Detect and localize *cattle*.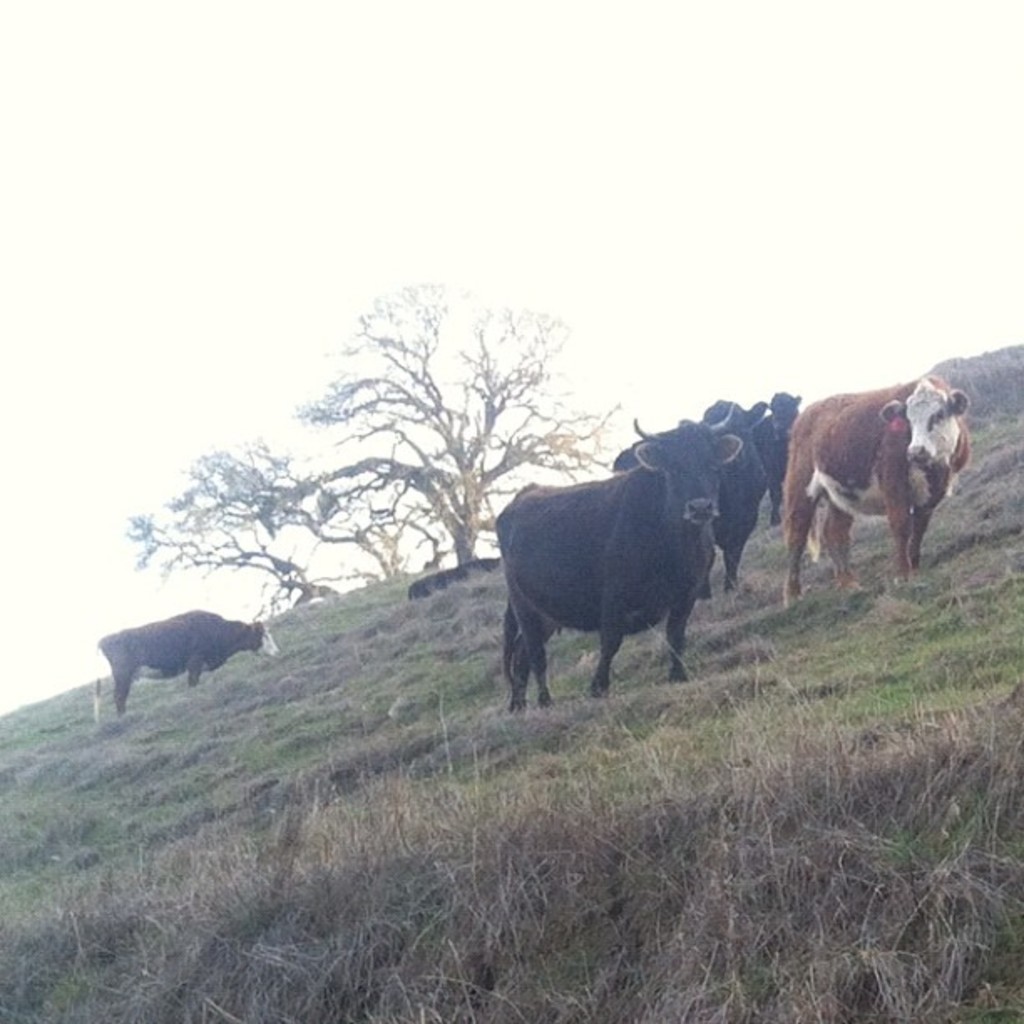
Localized at rect(408, 556, 505, 601).
